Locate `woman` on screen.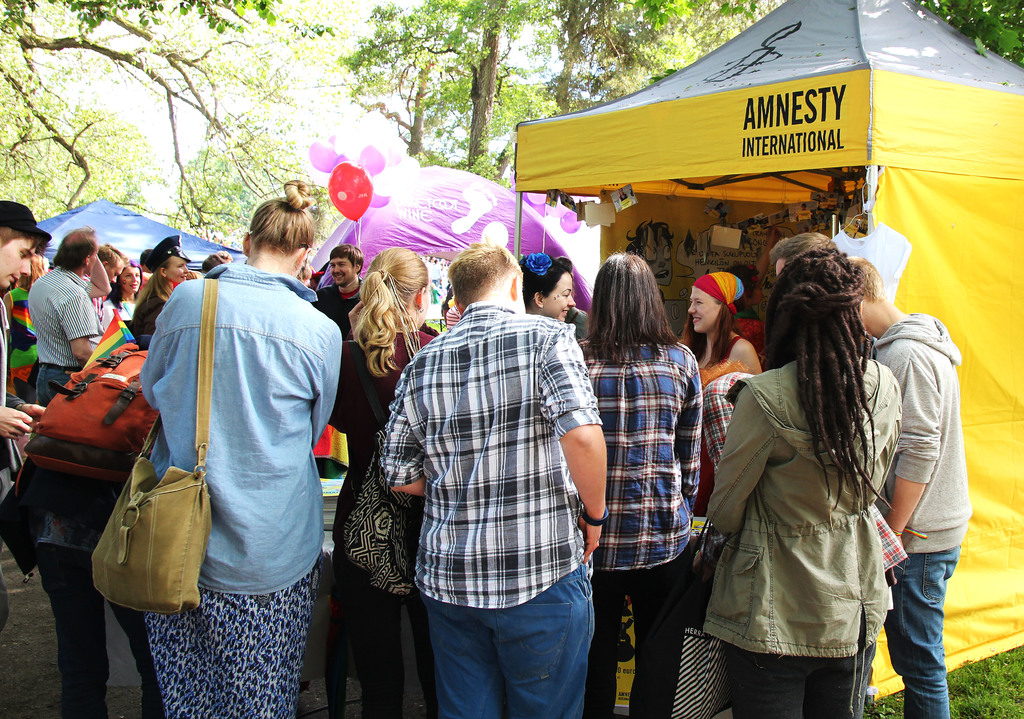
On screen at box=[1, 252, 50, 404].
